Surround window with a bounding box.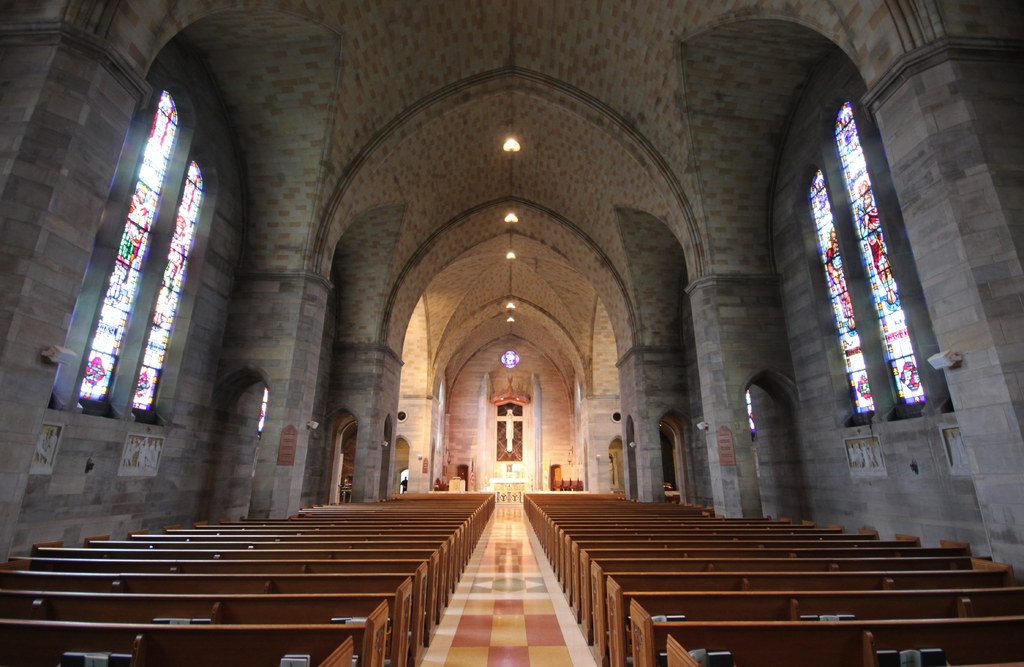
BBox(141, 154, 202, 417).
